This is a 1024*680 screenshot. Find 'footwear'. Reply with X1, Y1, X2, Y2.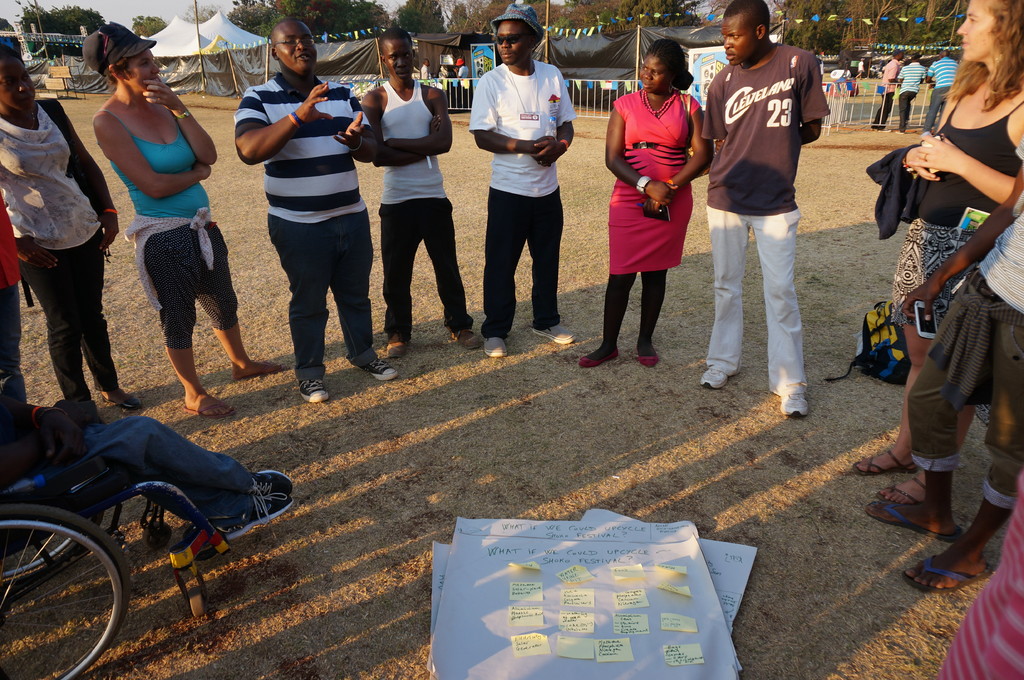
903, 555, 988, 594.
